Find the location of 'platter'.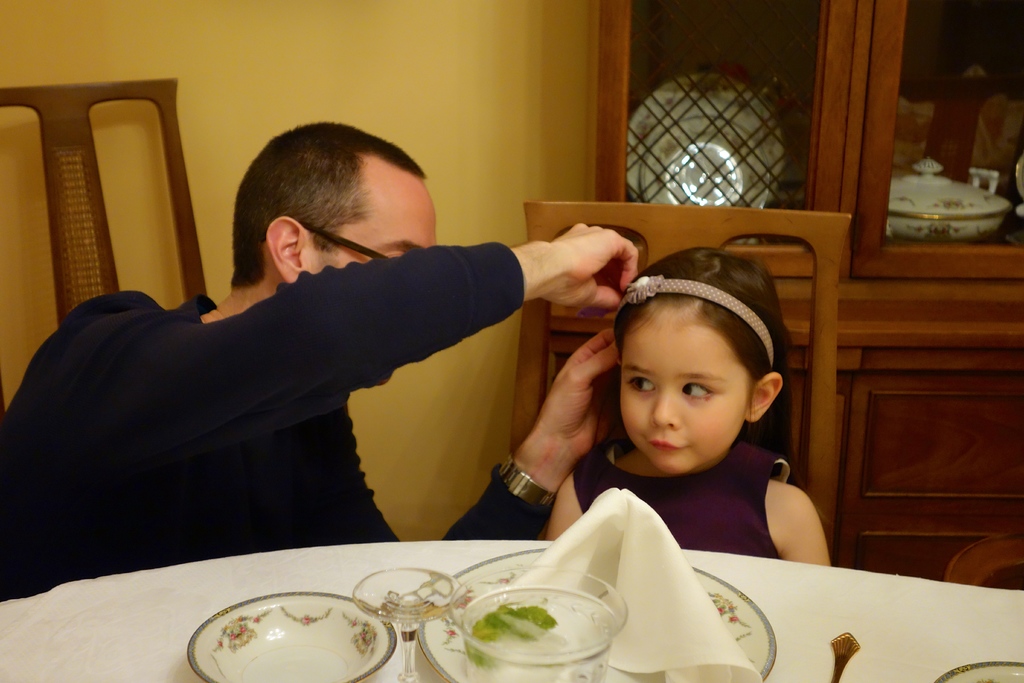
Location: select_region(419, 543, 775, 682).
